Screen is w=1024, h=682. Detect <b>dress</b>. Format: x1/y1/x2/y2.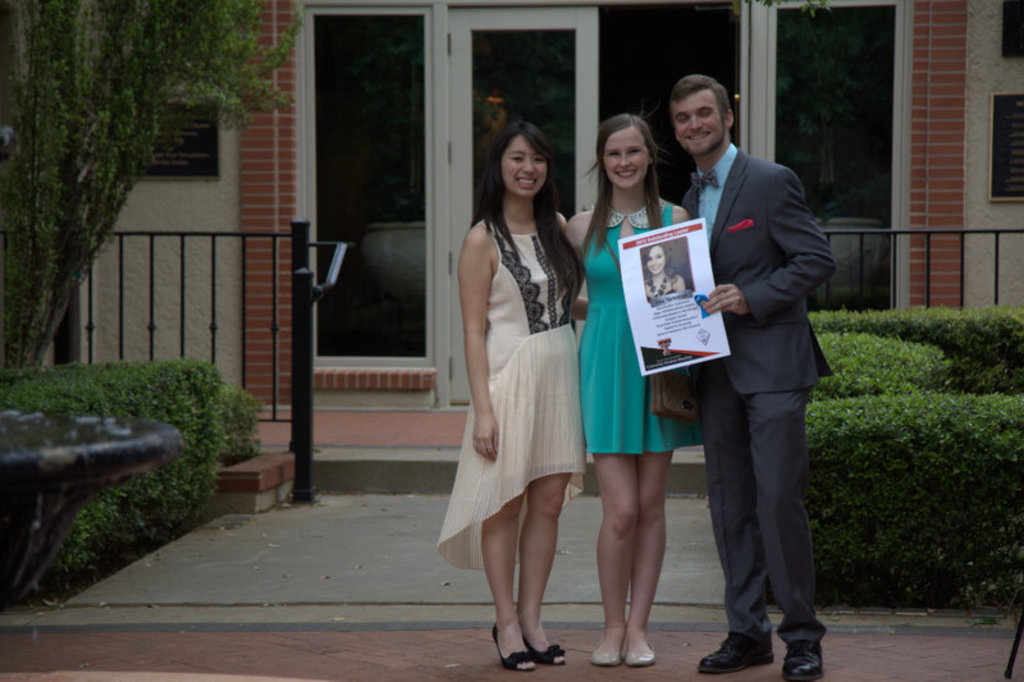
422/223/581/595.
